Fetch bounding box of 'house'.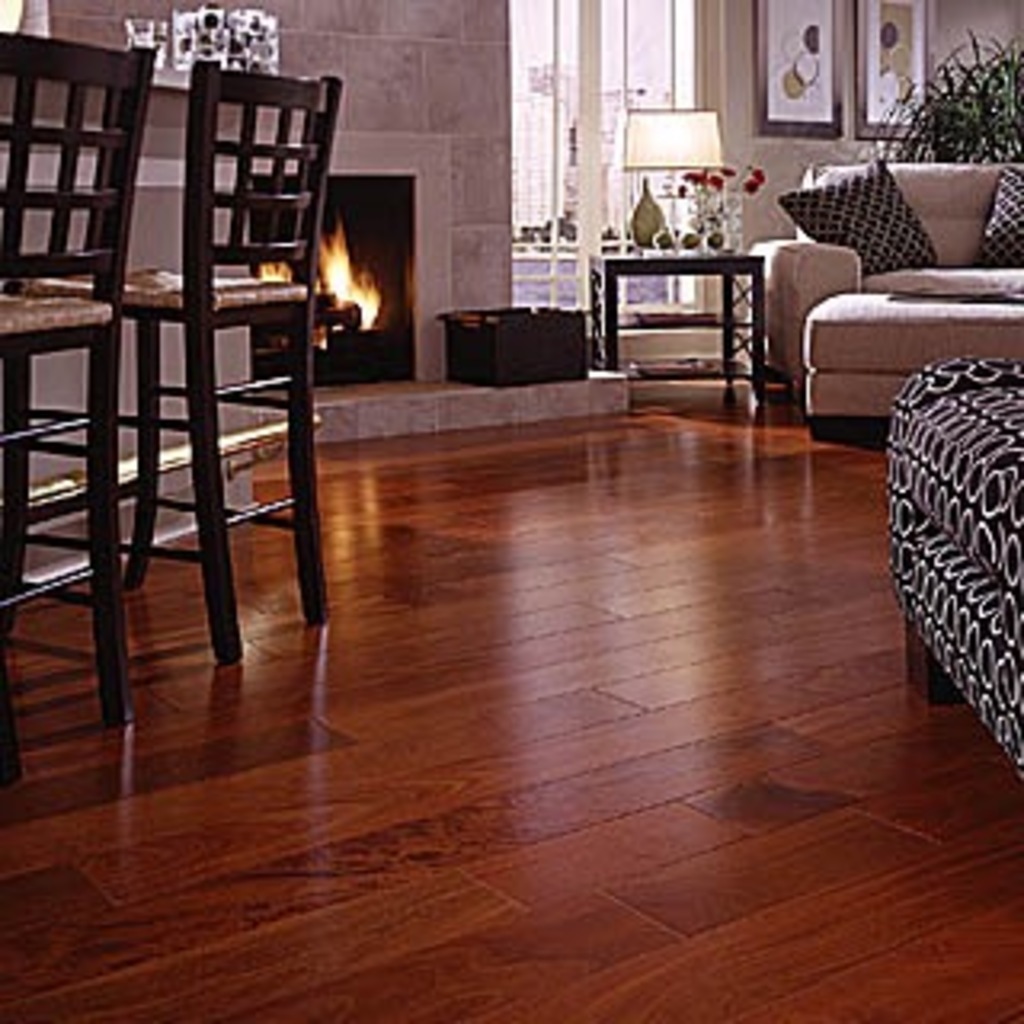
Bbox: <bbox>0, 0, 1021, 1021</bbox>.
